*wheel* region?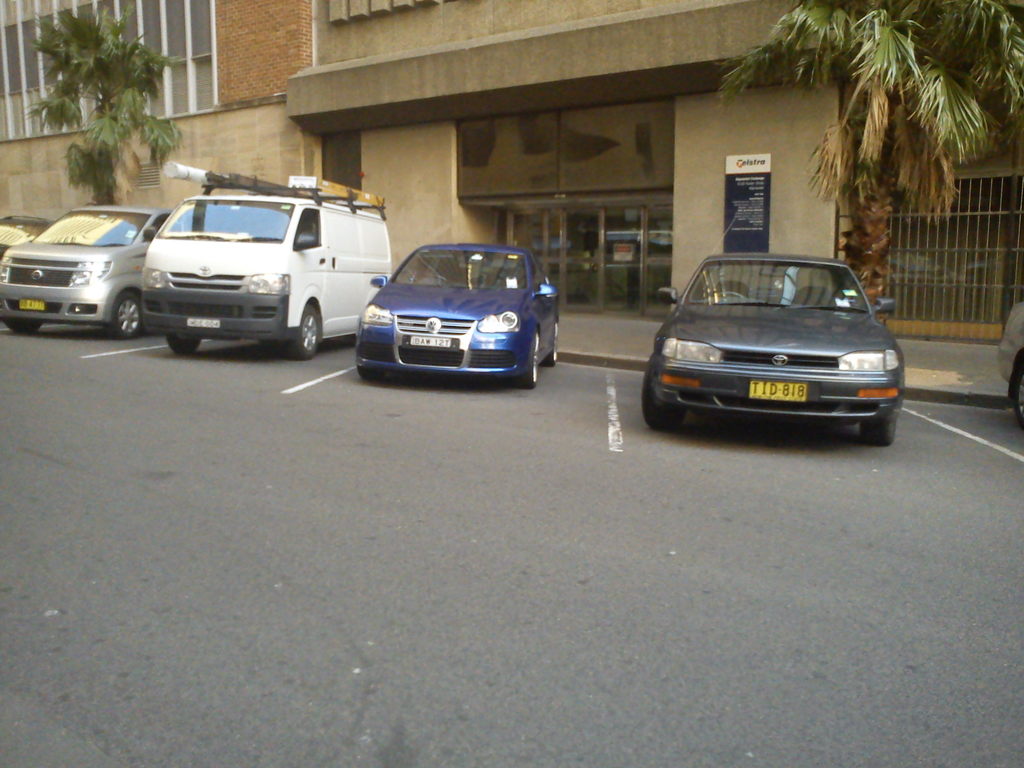
left=166, top=336, right=201, bottom=355
